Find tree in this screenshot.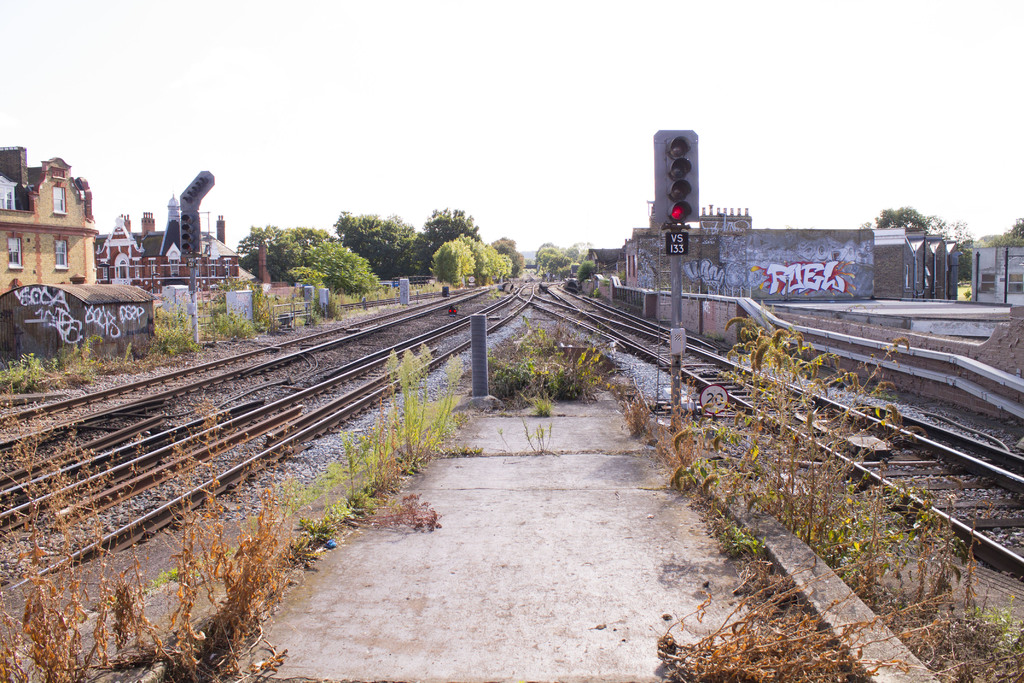
The bounding box for tree is bbox=[977, 218, 1023, 247].
